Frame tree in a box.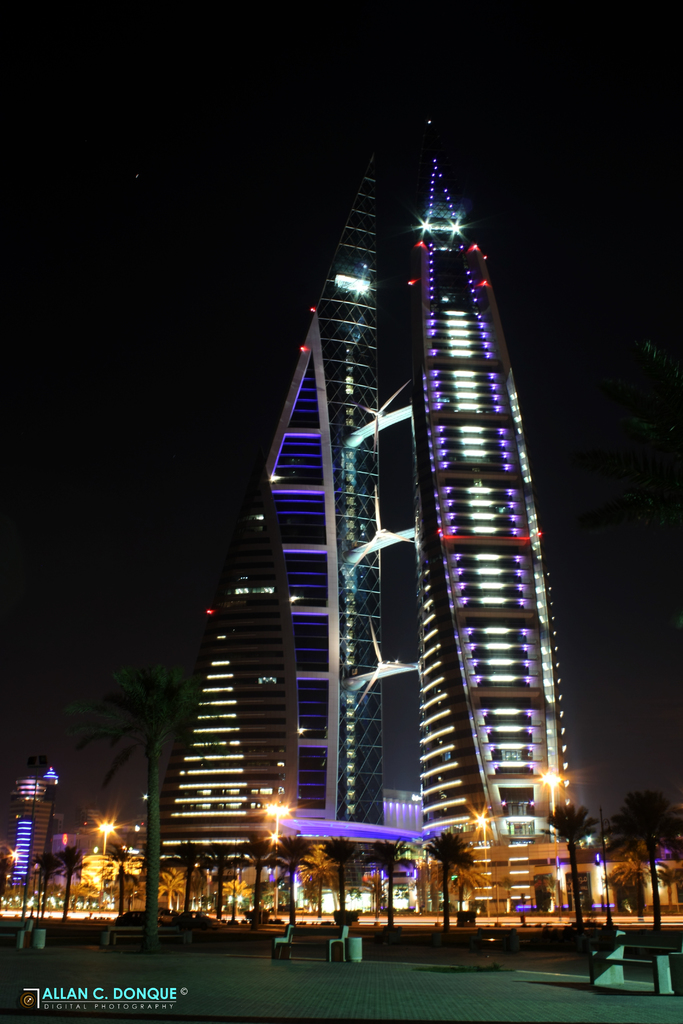
201, 840, 252, 922.
